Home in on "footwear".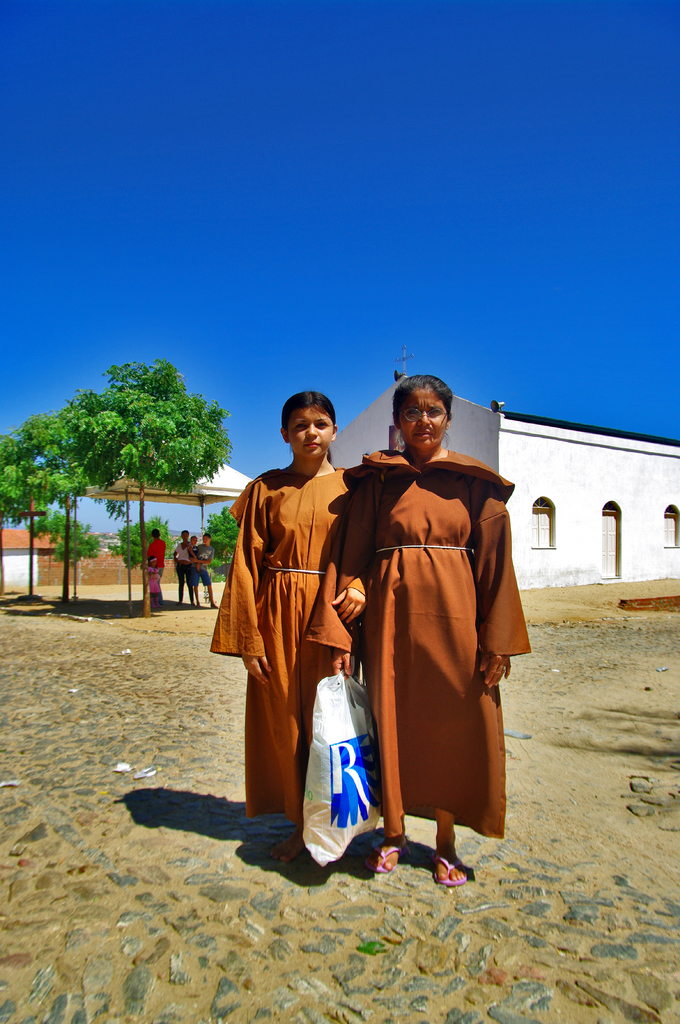
Homed in at <bbox>434, 844, 466, 892</bbox>.
